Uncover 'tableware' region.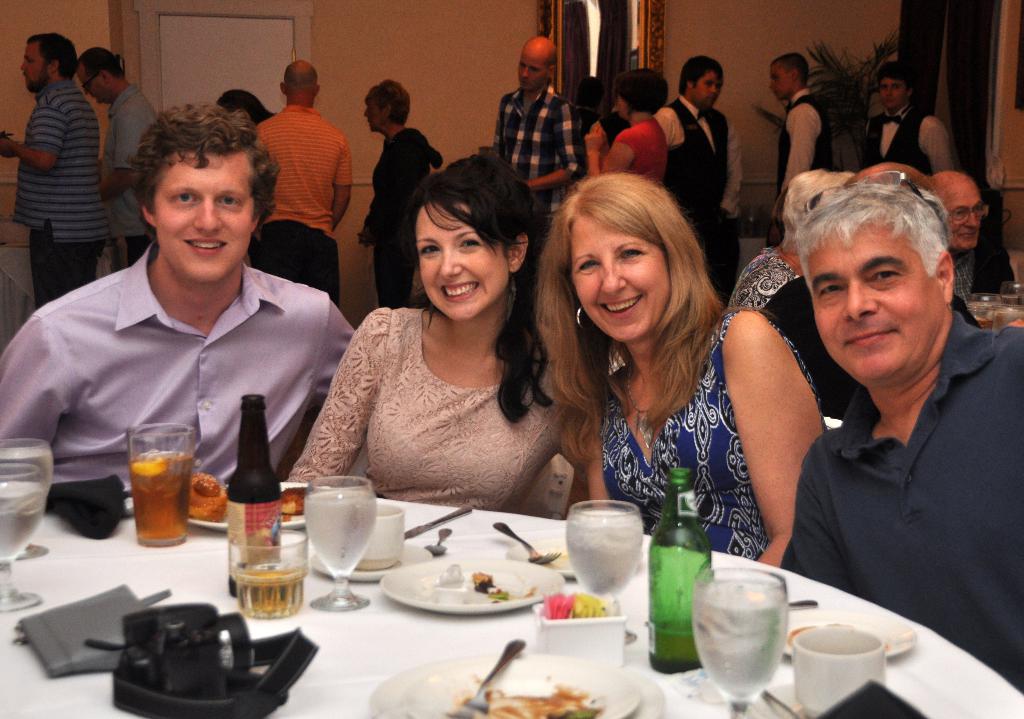
Uncovered: (left=223, top=521, right=307, bottom=612).
